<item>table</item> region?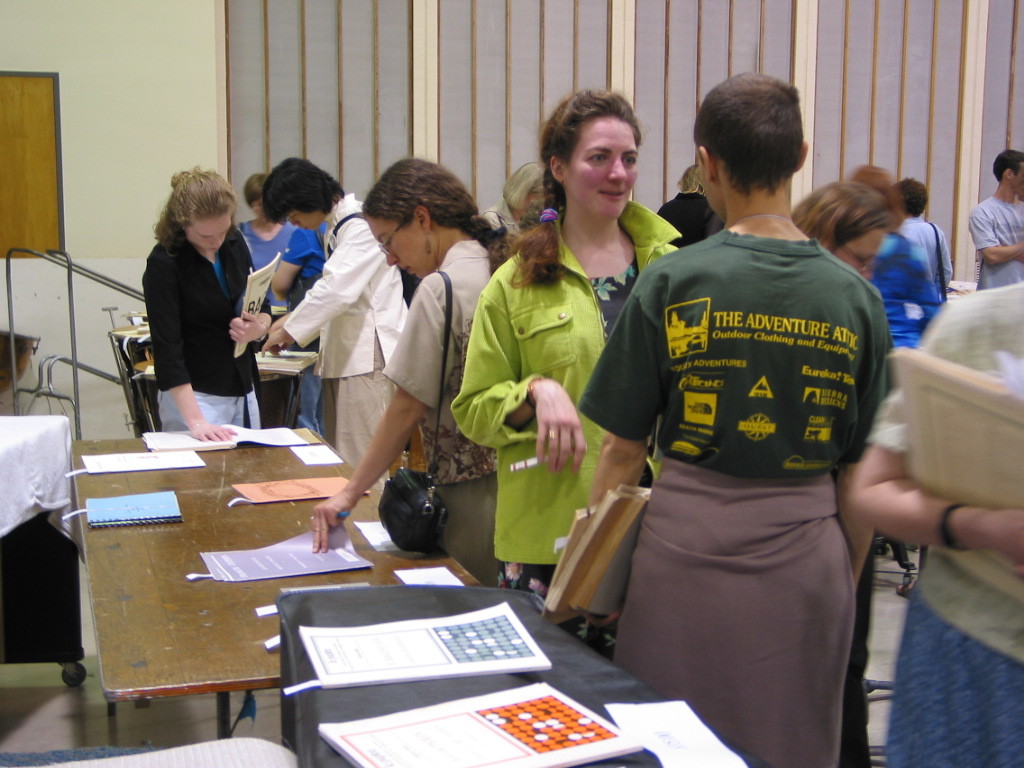
box=[0, 410, 82, 685]
